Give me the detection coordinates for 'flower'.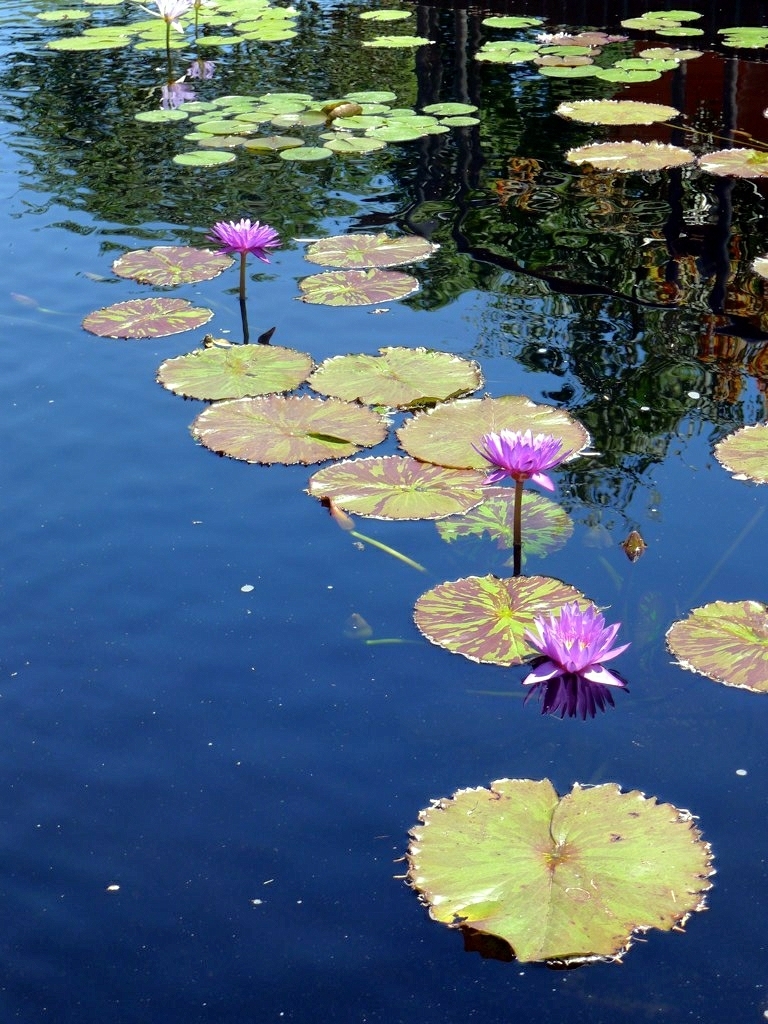
<region>141, 0, 188, 32</region>.
